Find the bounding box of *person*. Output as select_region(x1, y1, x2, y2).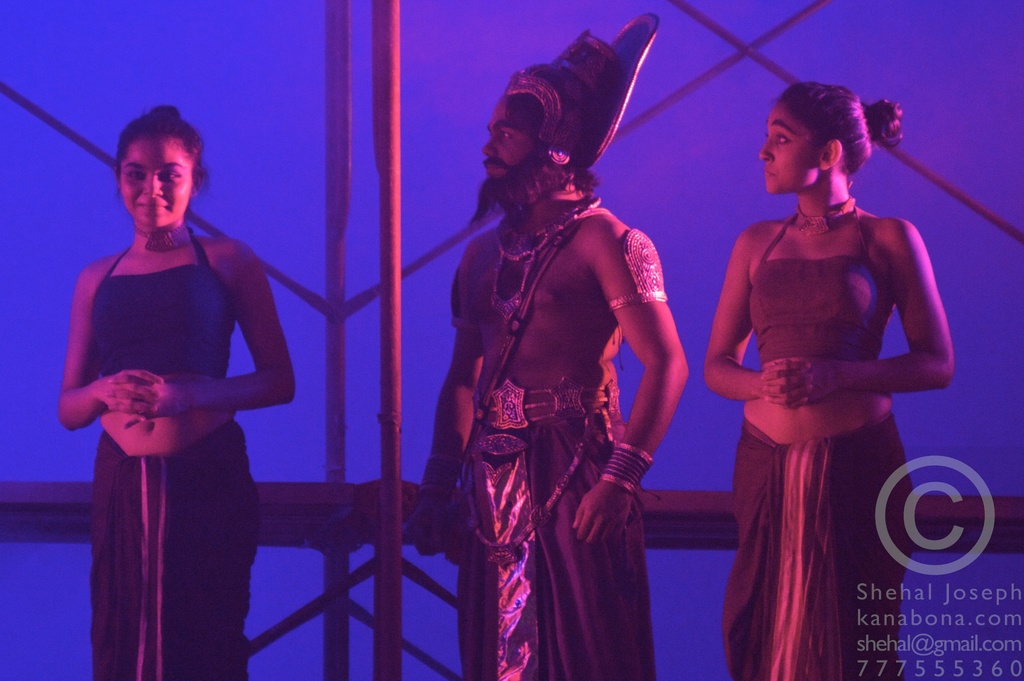
select_region(701, 79, 957, 680).
